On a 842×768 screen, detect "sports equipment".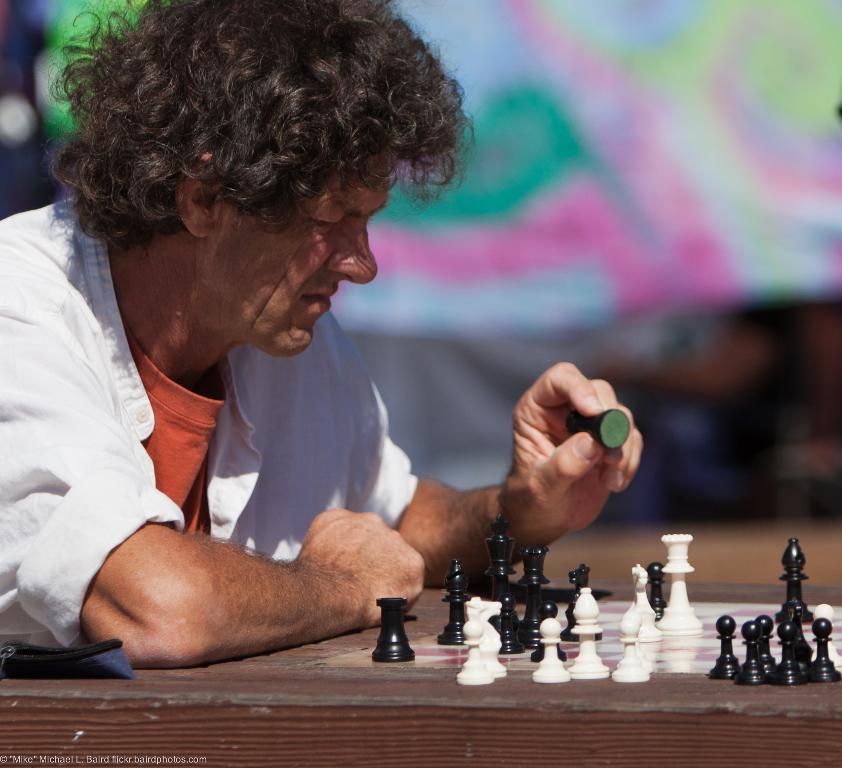
box=[562, 403, 632, 451].
